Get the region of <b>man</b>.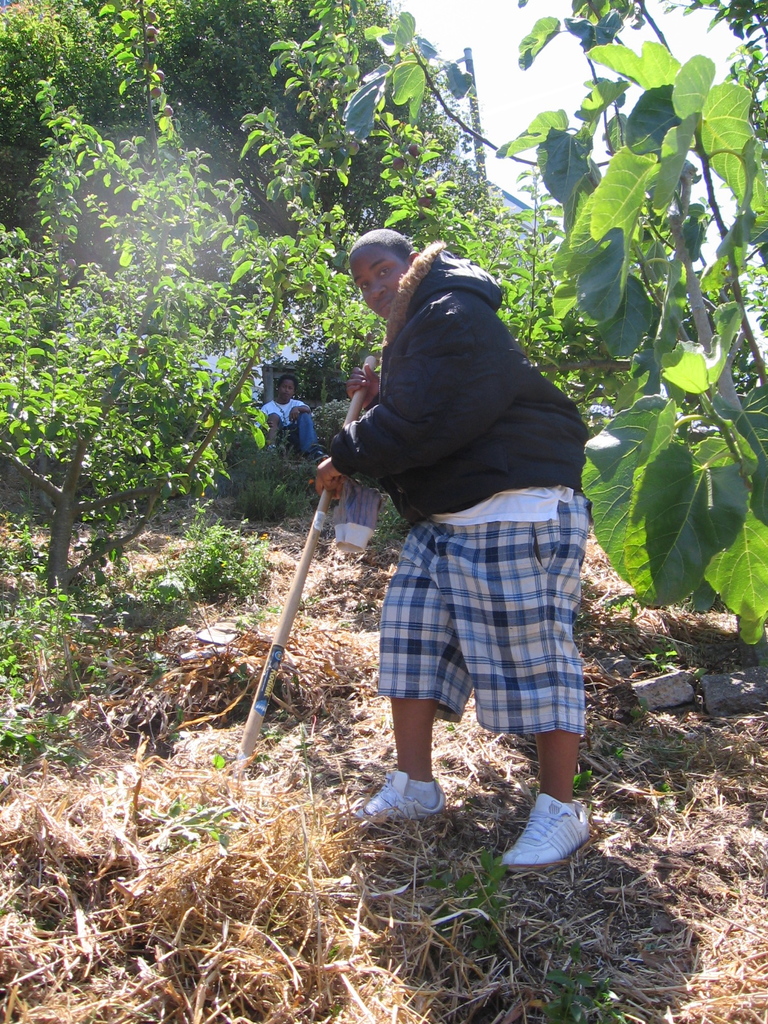
[253, 374, 310, 449].
